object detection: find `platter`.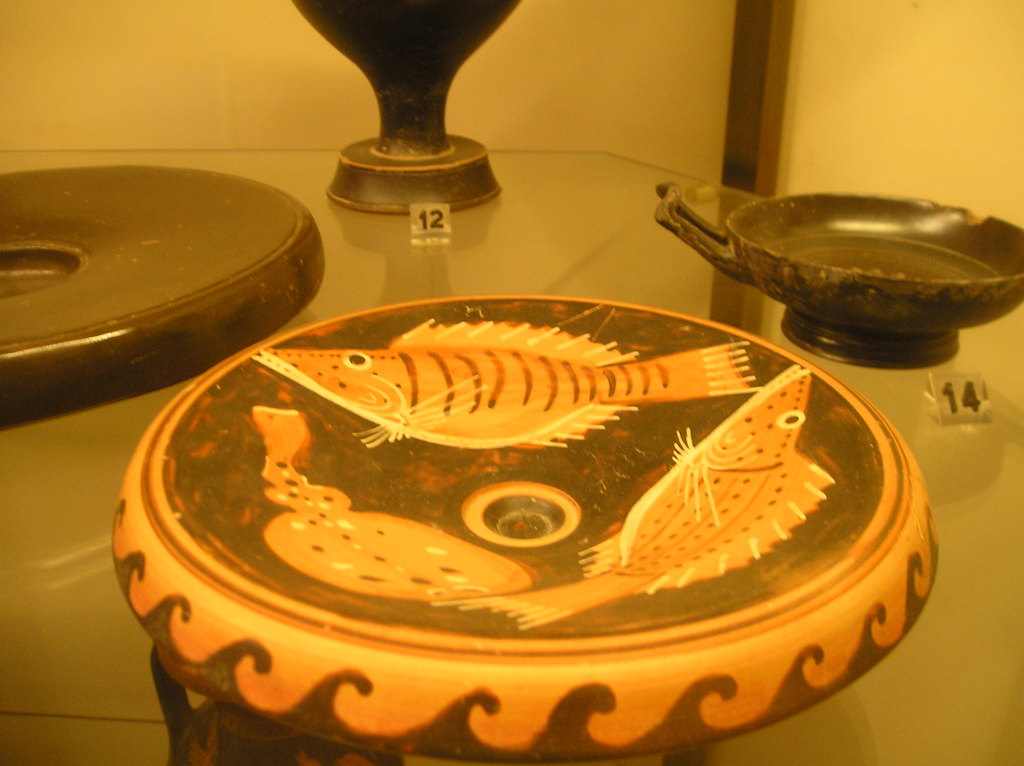
<box>650,186,1023,363</box>.
